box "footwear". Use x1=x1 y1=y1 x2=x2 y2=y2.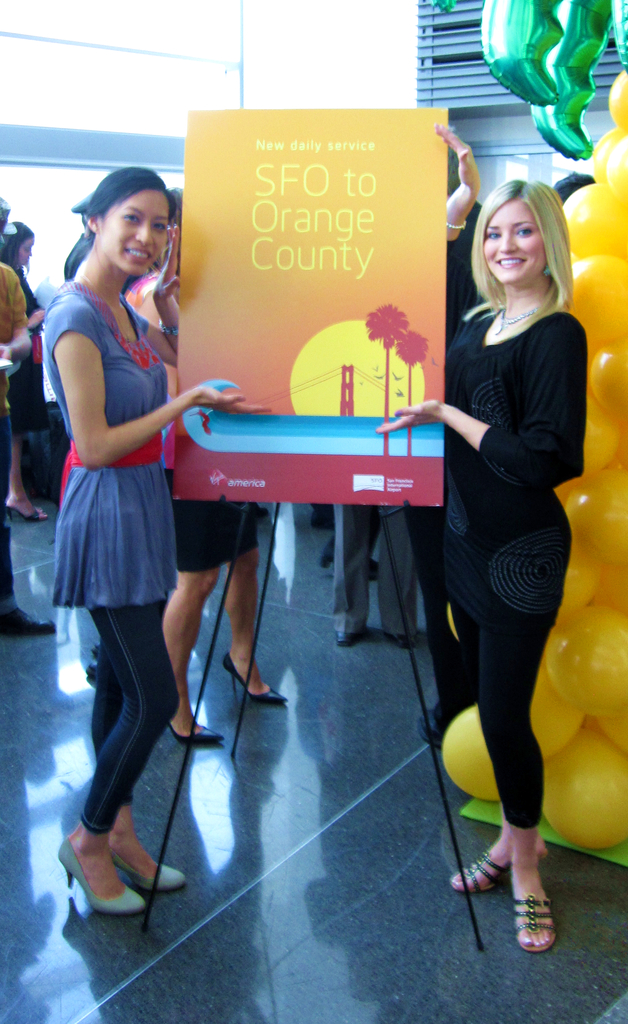
x1=0 y1=599 x2=58 y2=636.
